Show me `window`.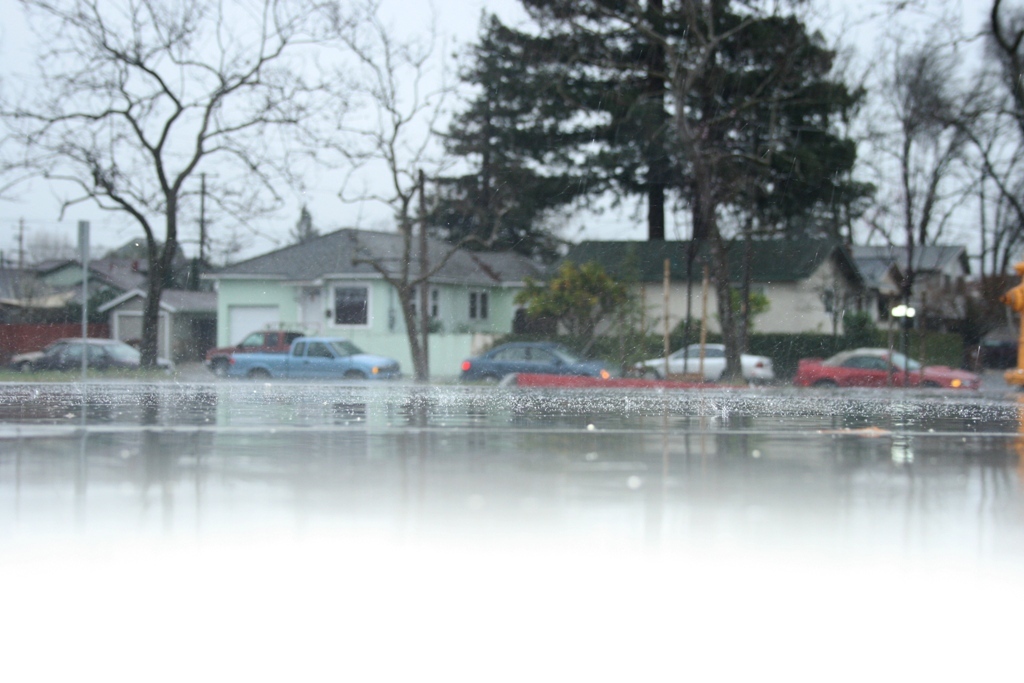
`window` is here: BBox(332, 282, 371, 327).
